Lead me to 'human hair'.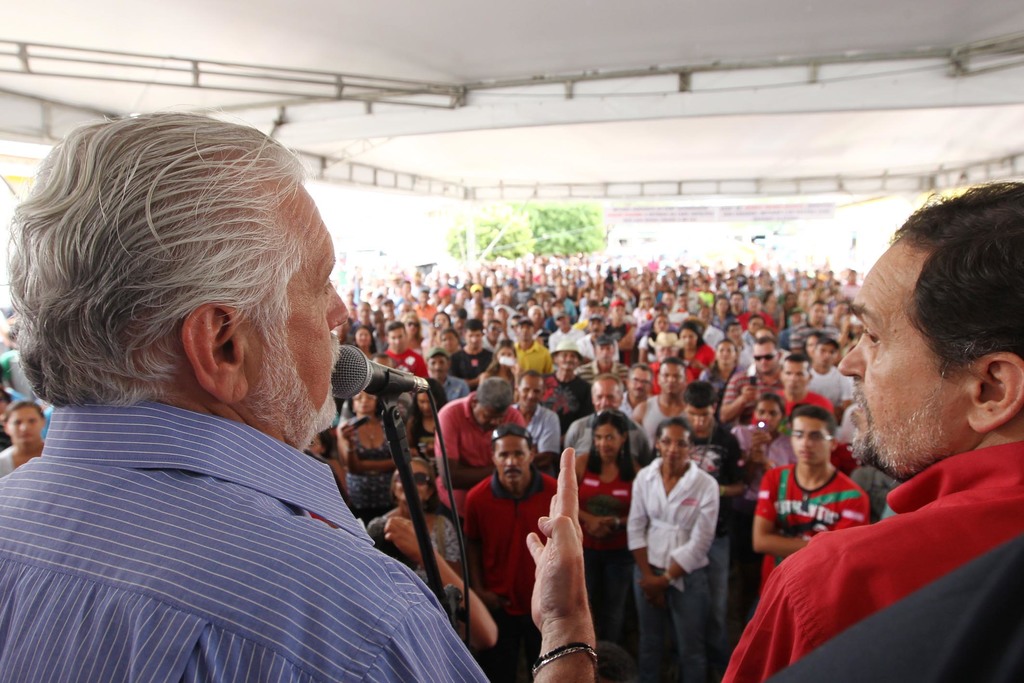
Lead to 752,338,780,352.
